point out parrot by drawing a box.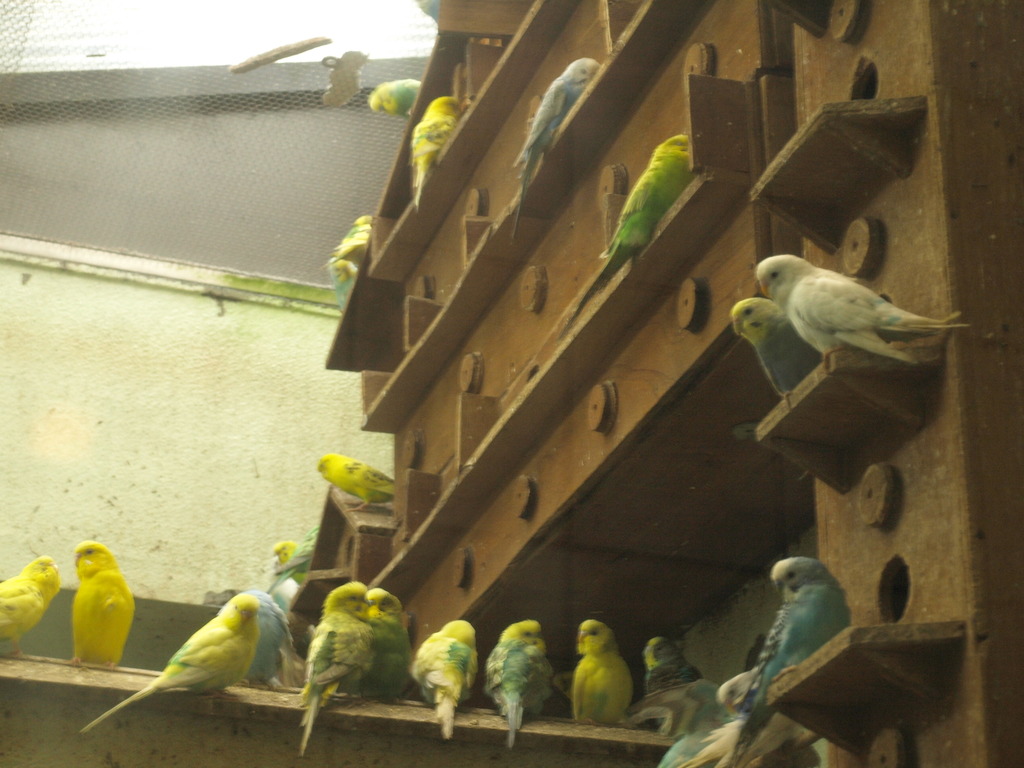
(361,587,411,702).
